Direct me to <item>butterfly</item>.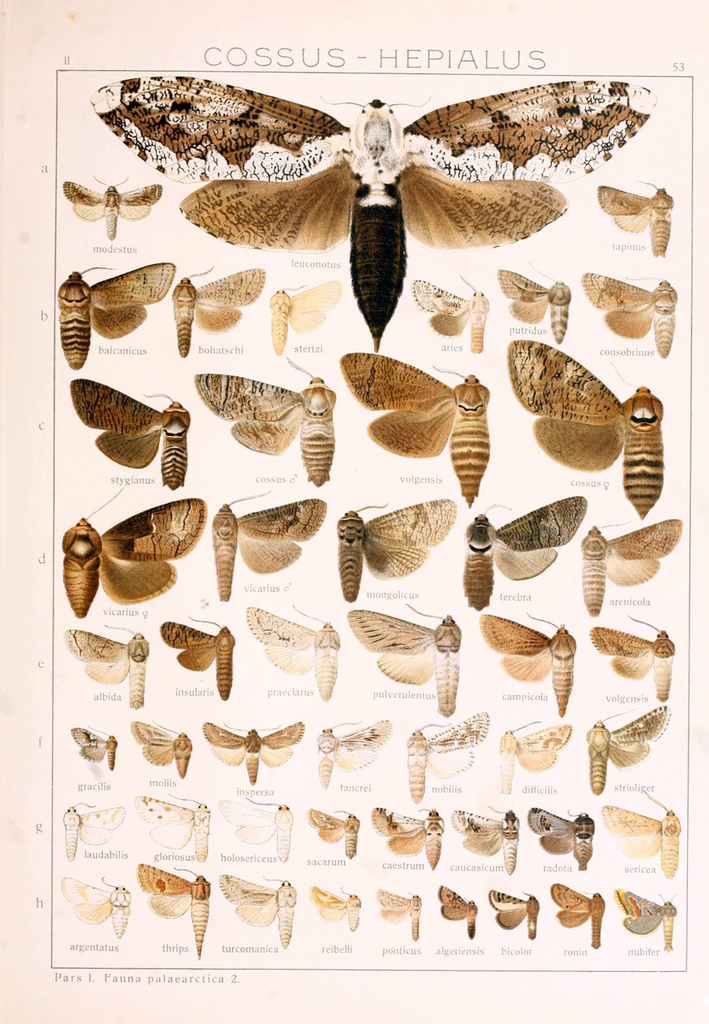
Direction: left=136, top=857, right=210, bottom=959.
